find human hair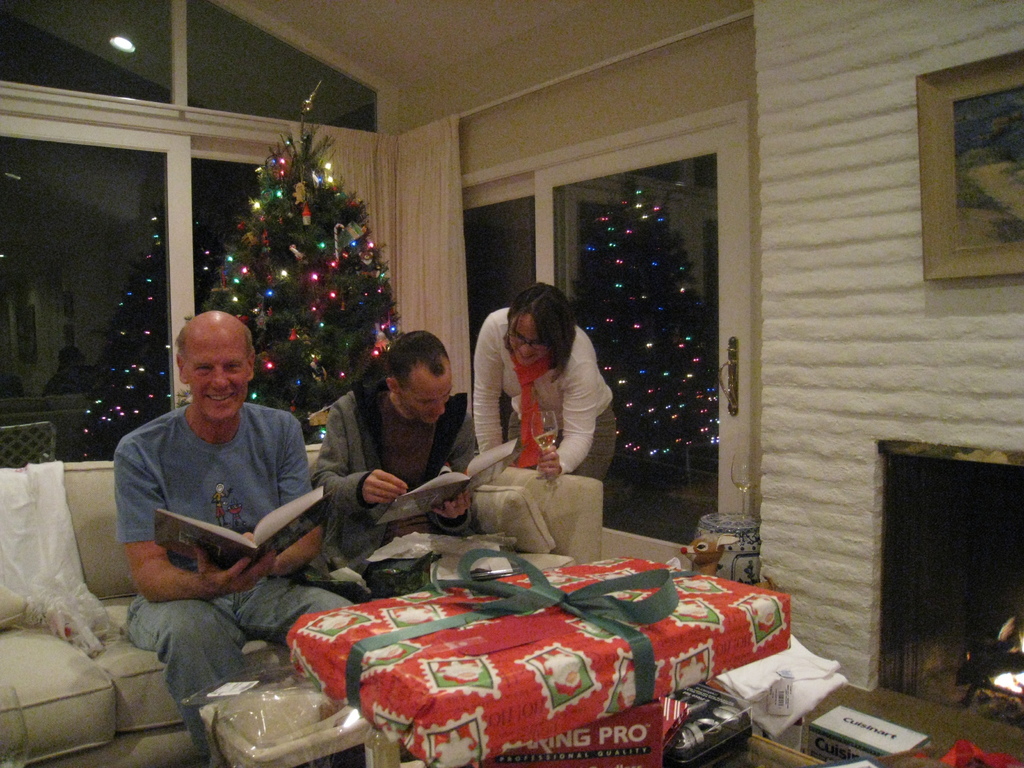
[x1=385, y1=329, x2=451, y2=397]
